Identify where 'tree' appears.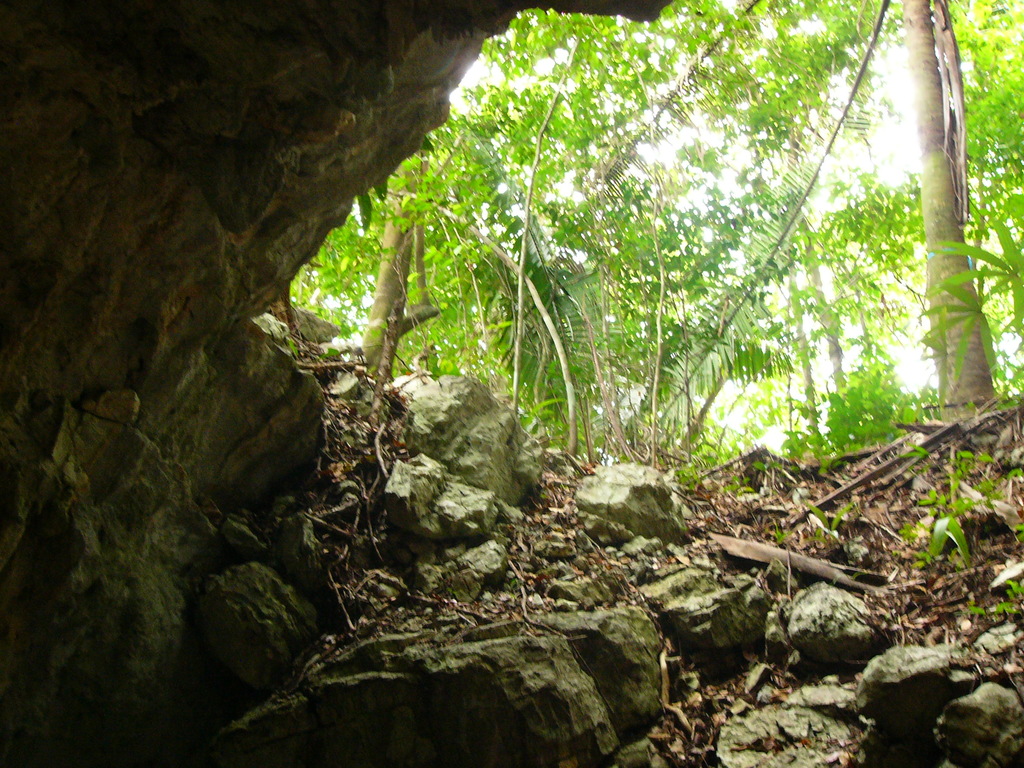
Appears at detection(305, 118, 509, 390).
